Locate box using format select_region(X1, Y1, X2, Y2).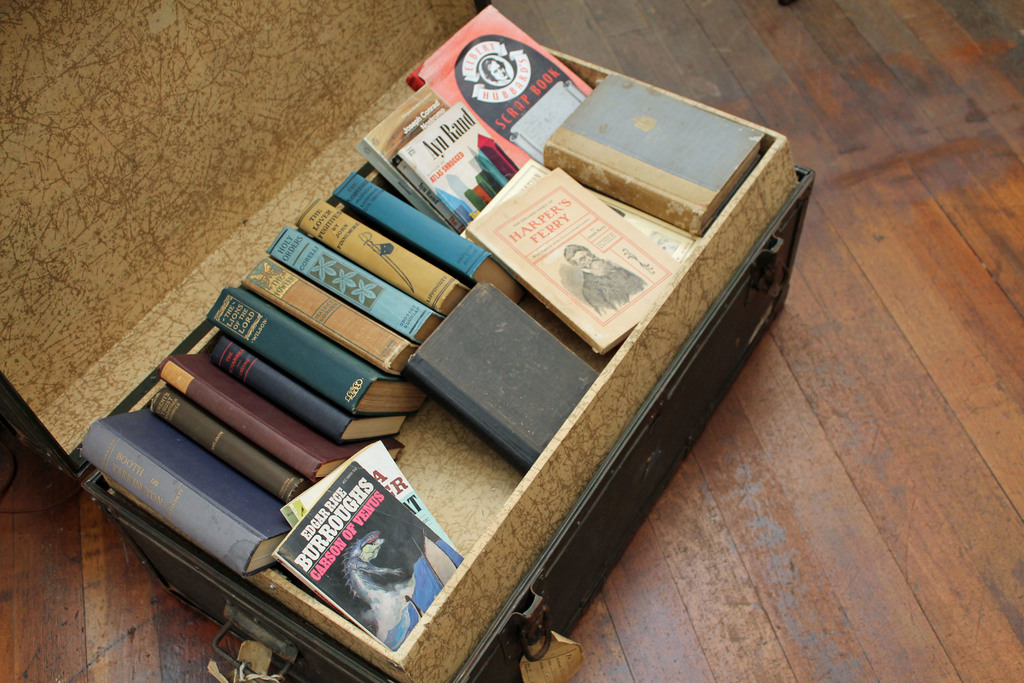
select_region(0, 0, 817, 682).
